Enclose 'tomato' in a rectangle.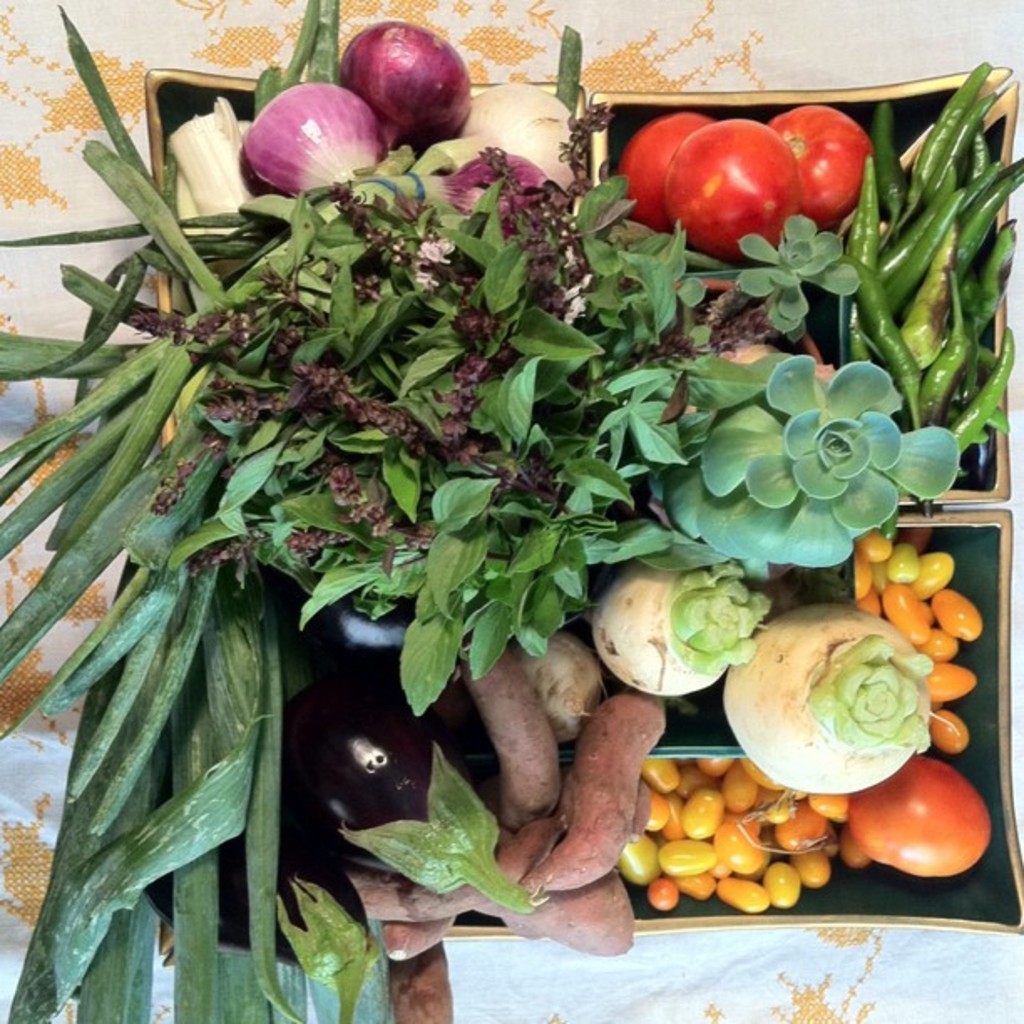
crop(616, 110, 718, 233).
